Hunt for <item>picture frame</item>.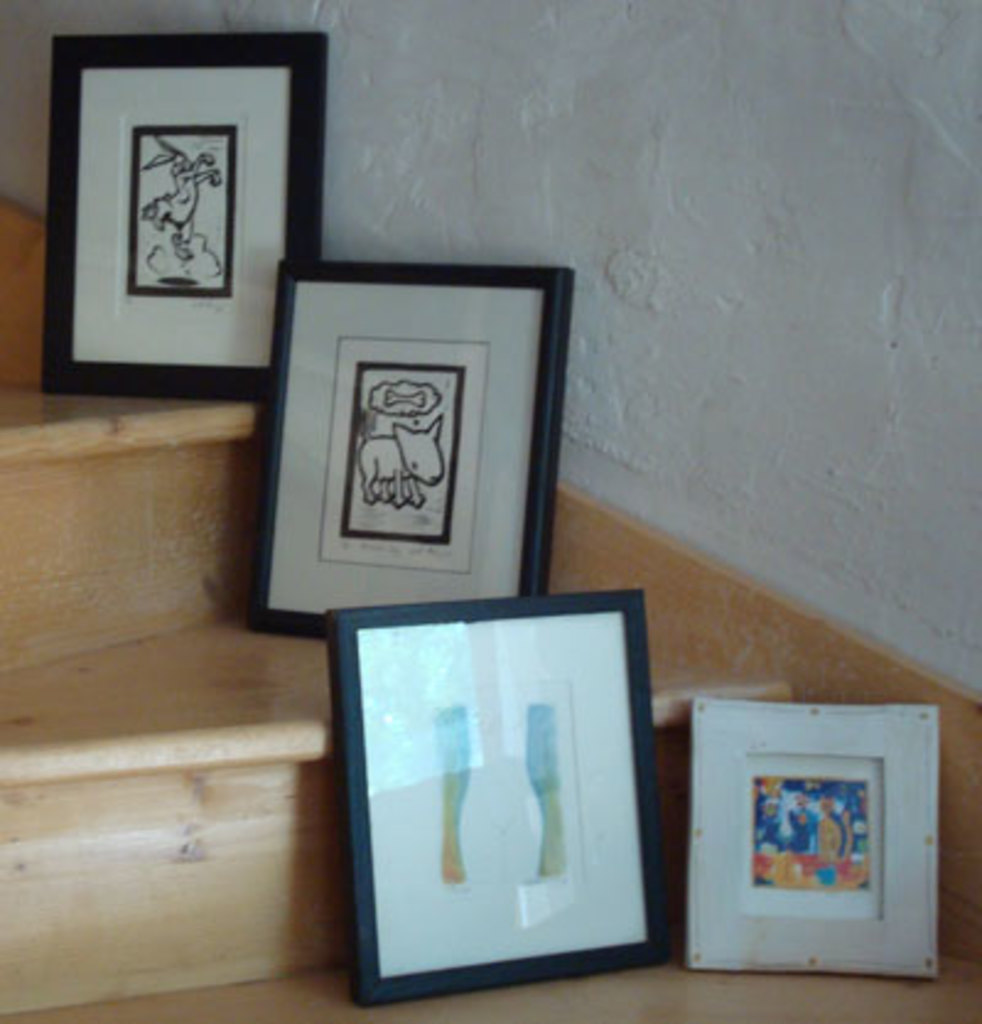
Hunted down at left=324, top=582, right=673, bottom=1007.
